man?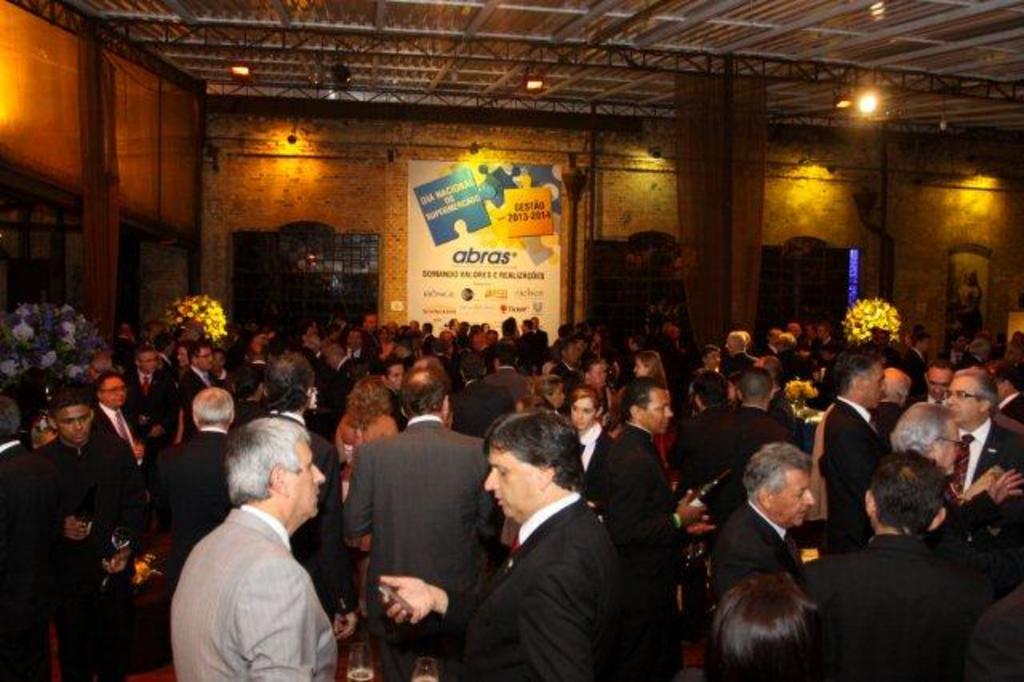
crop(338, 371, 507, 680)
